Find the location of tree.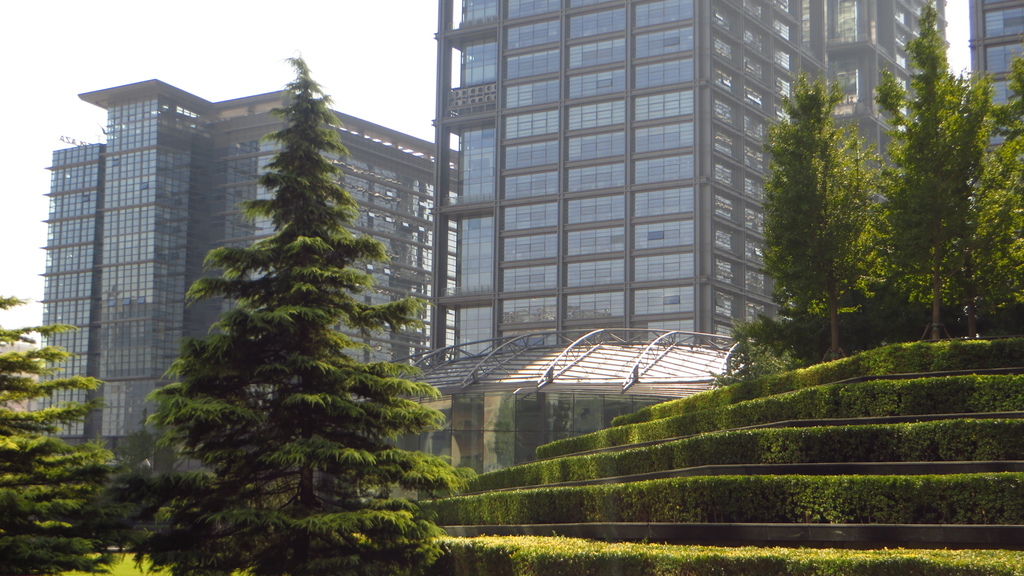
Location: [0,294,122,575].
